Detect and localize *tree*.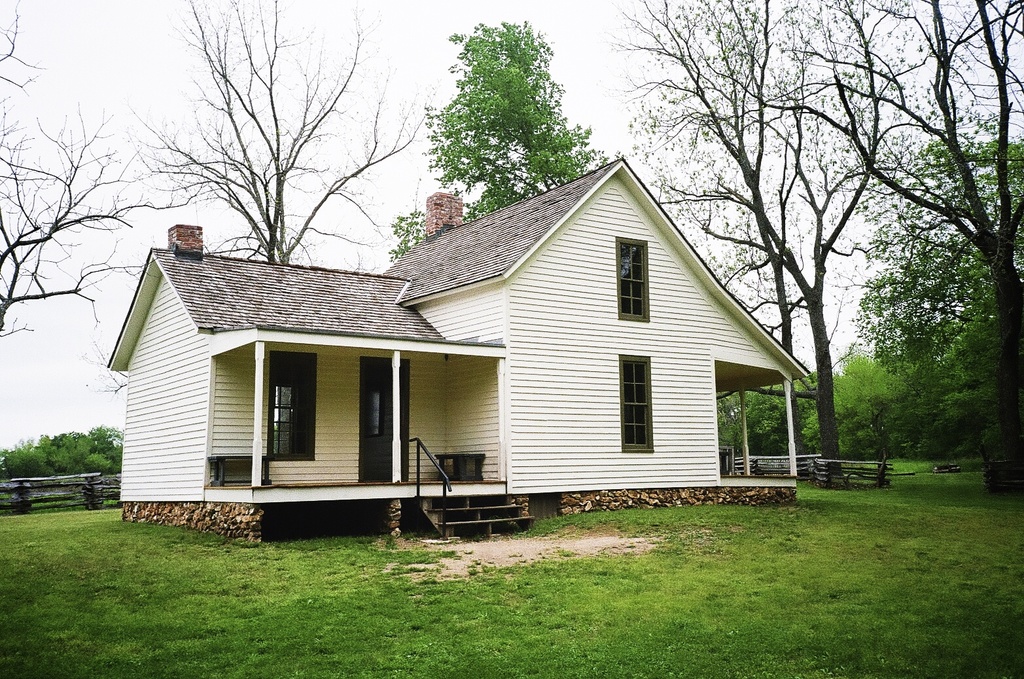
Localized at region(845, 134, 1023, 404).
